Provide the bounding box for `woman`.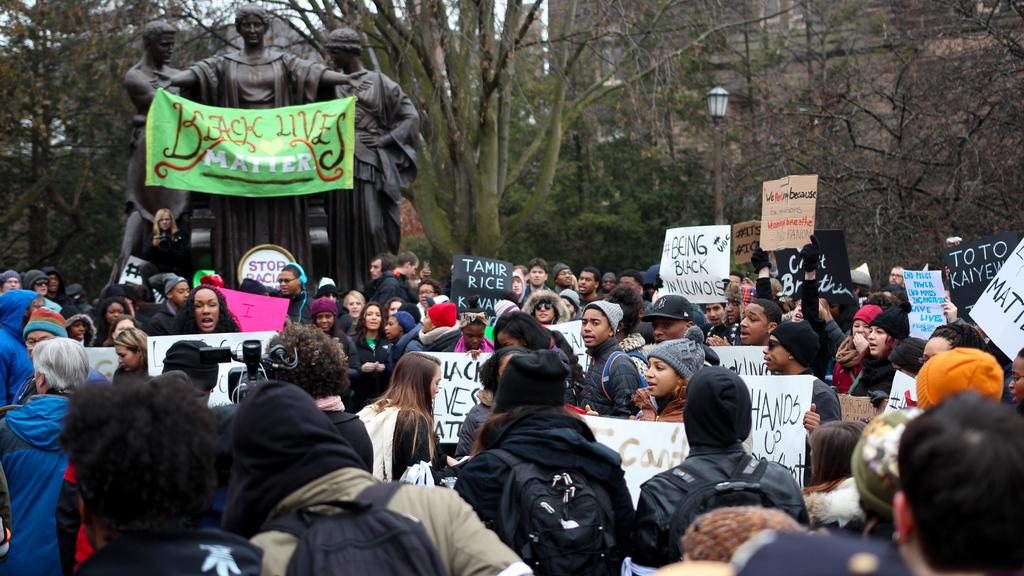
l=186, t=284, r=237, b=334.
